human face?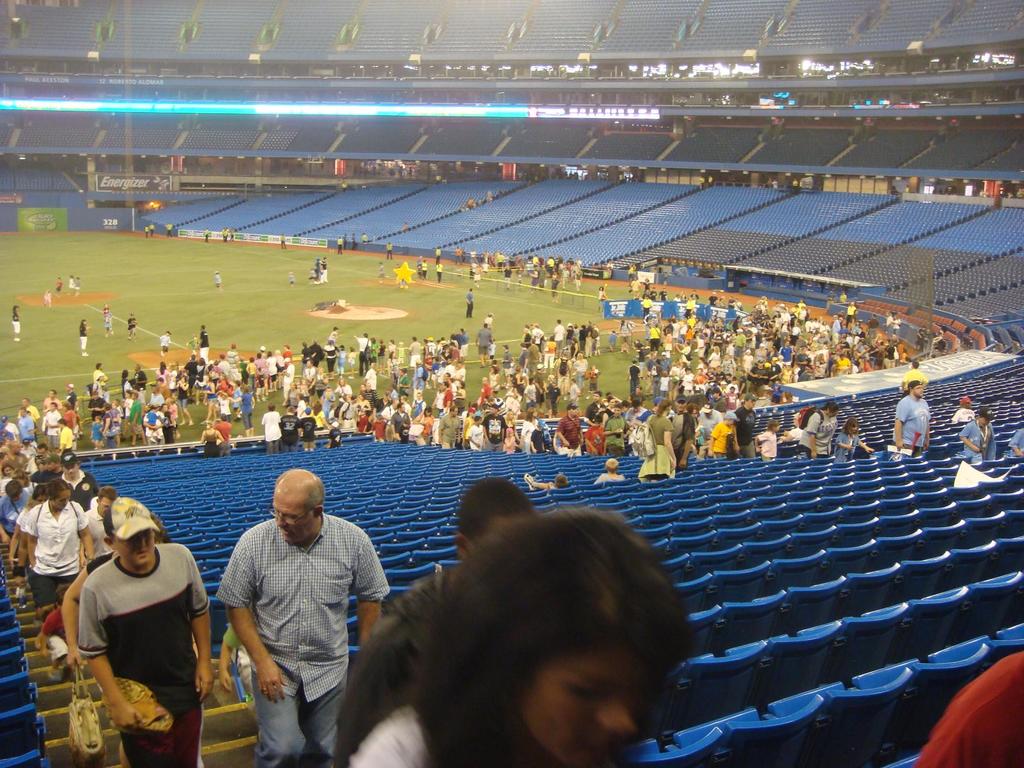
{"left": 854, "top": 427, "right": 860, "bottom": 428}
